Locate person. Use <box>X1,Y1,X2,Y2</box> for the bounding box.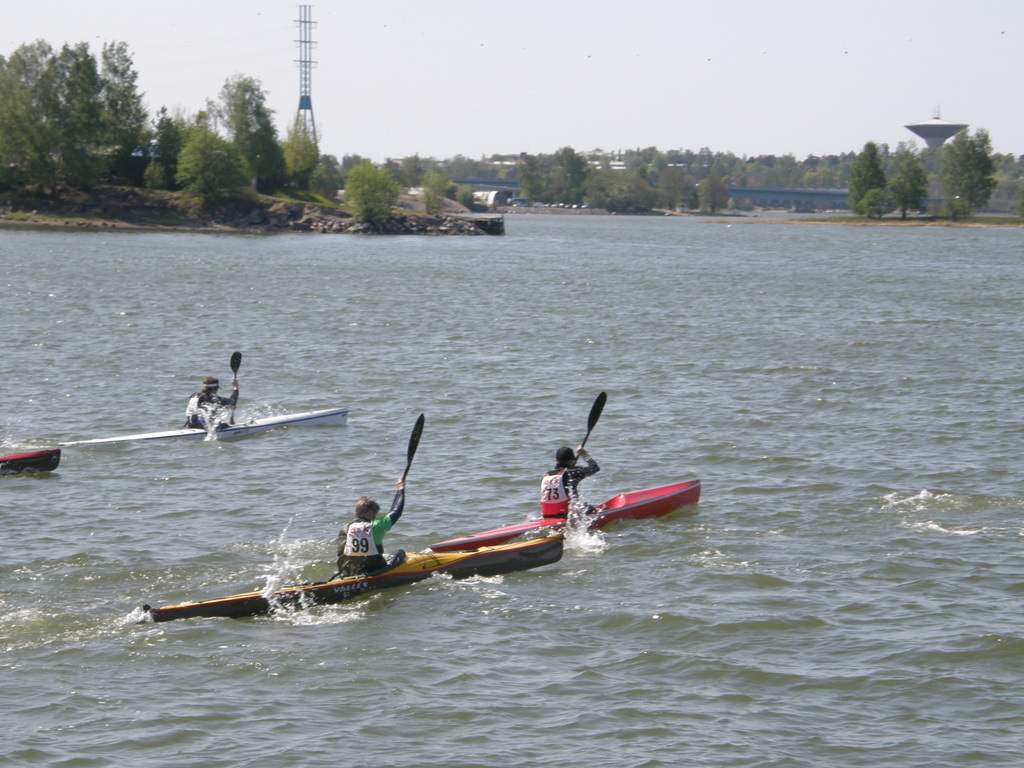
<box>177,378,239,429</box>.
